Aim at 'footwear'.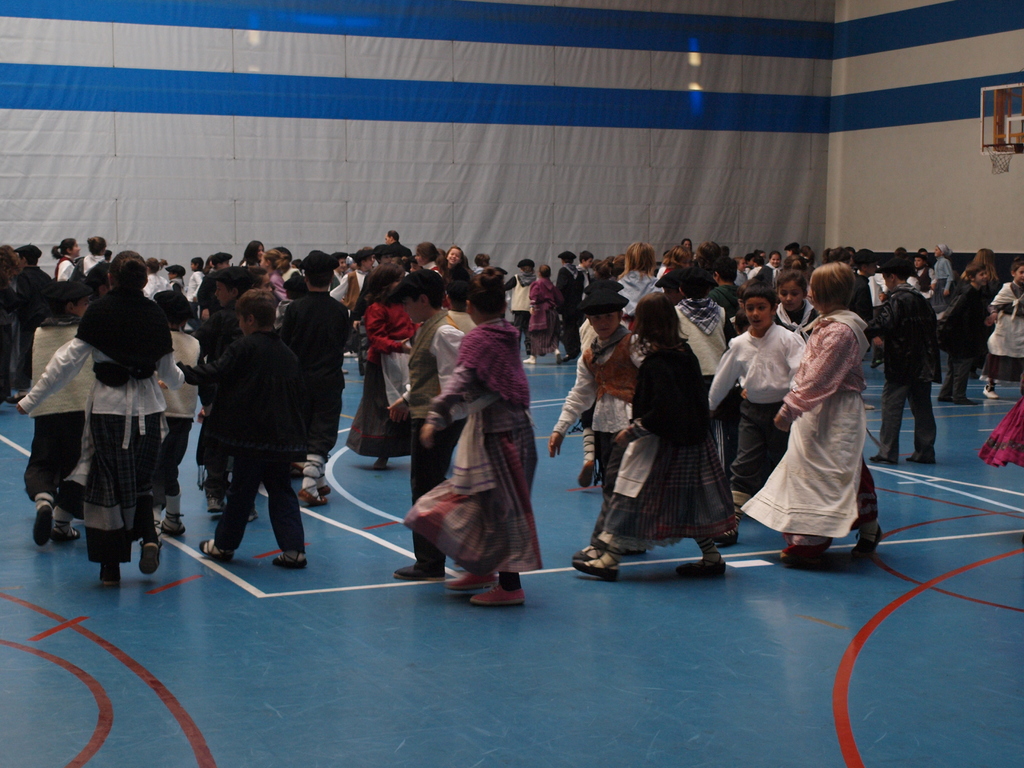
Aimed at pyautogui.locateOnScreen(573, 553, 612, 581).
